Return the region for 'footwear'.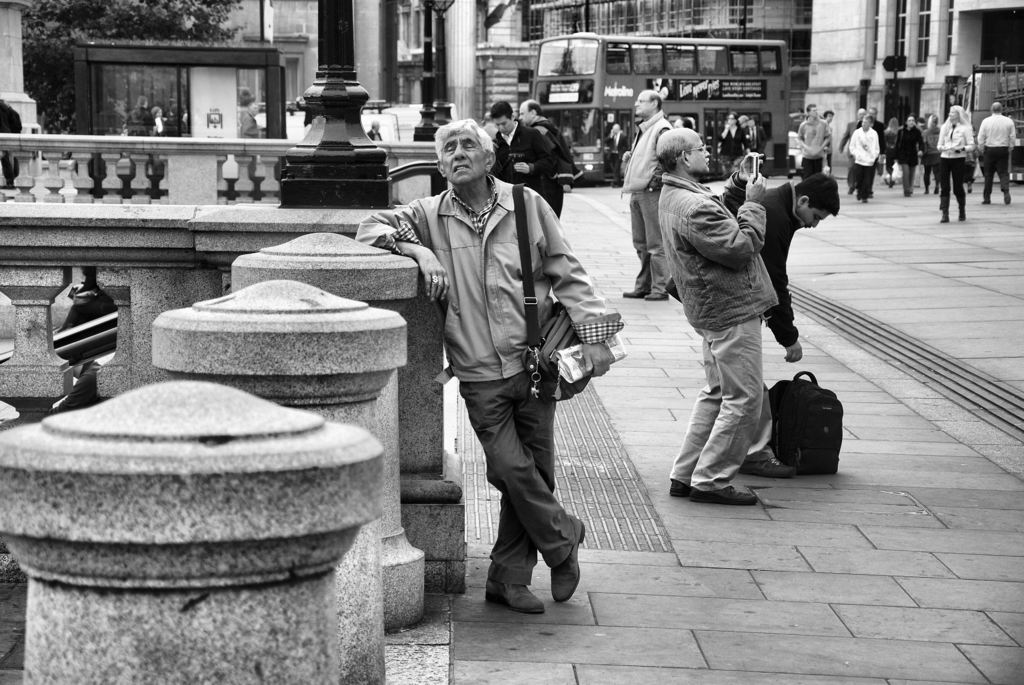
bbox(1002, 190, 1007, 205).
